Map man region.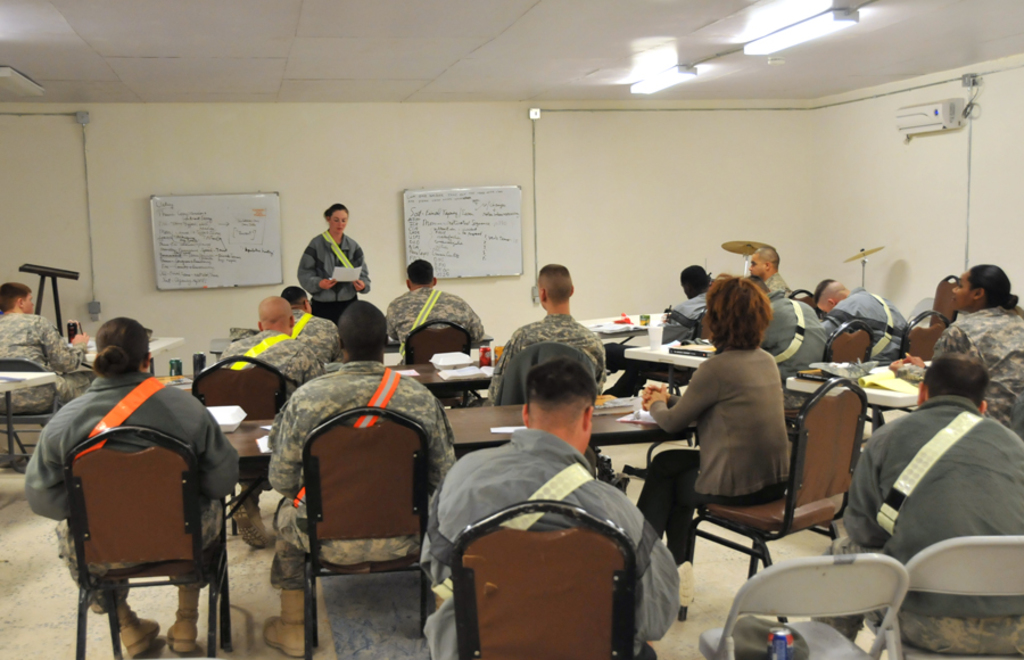
Mapped to pyautogui.locateOnScreen(280, 288, 339, 366).
